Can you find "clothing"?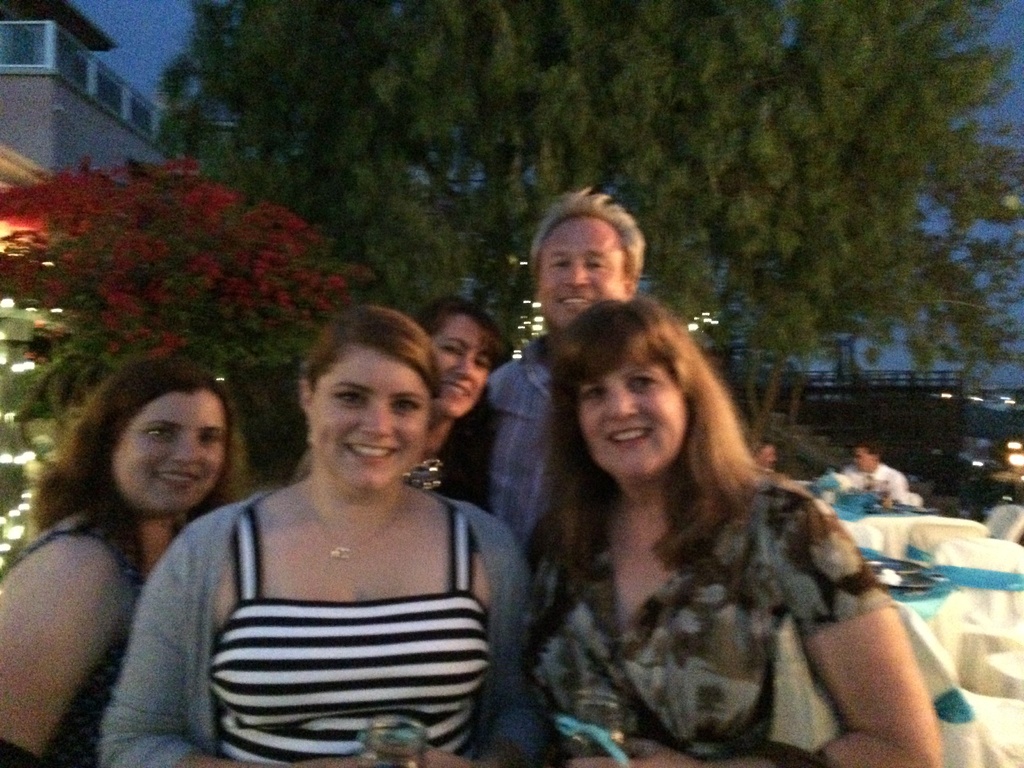
Yes, bounding box: 0, 517, 138, 767.
